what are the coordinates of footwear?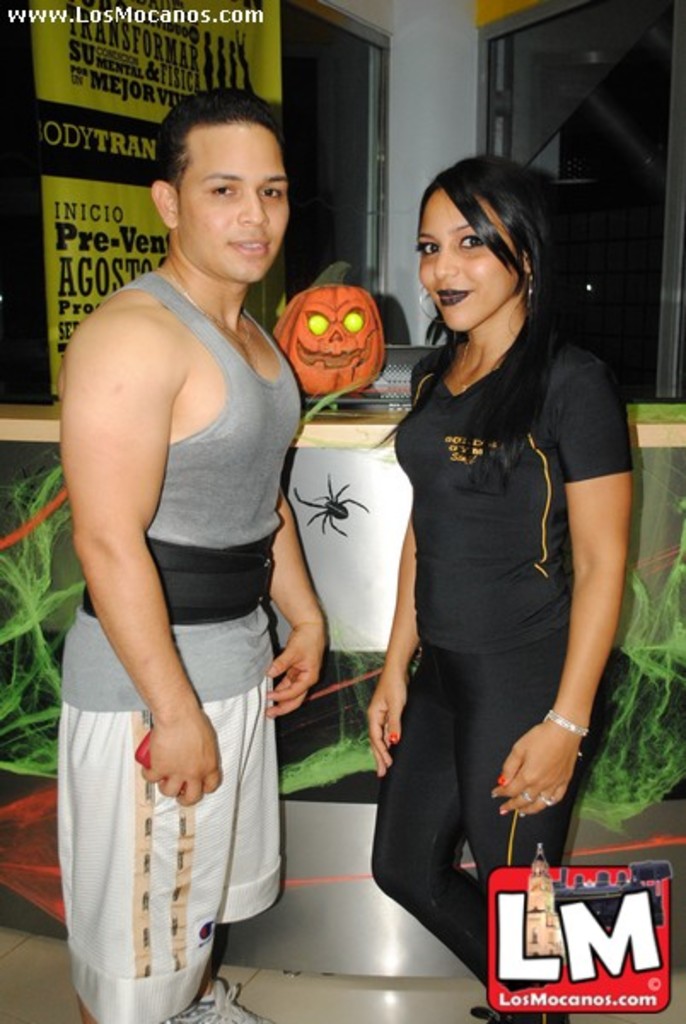
left=179, top=986, right=283, bottom=1022.
